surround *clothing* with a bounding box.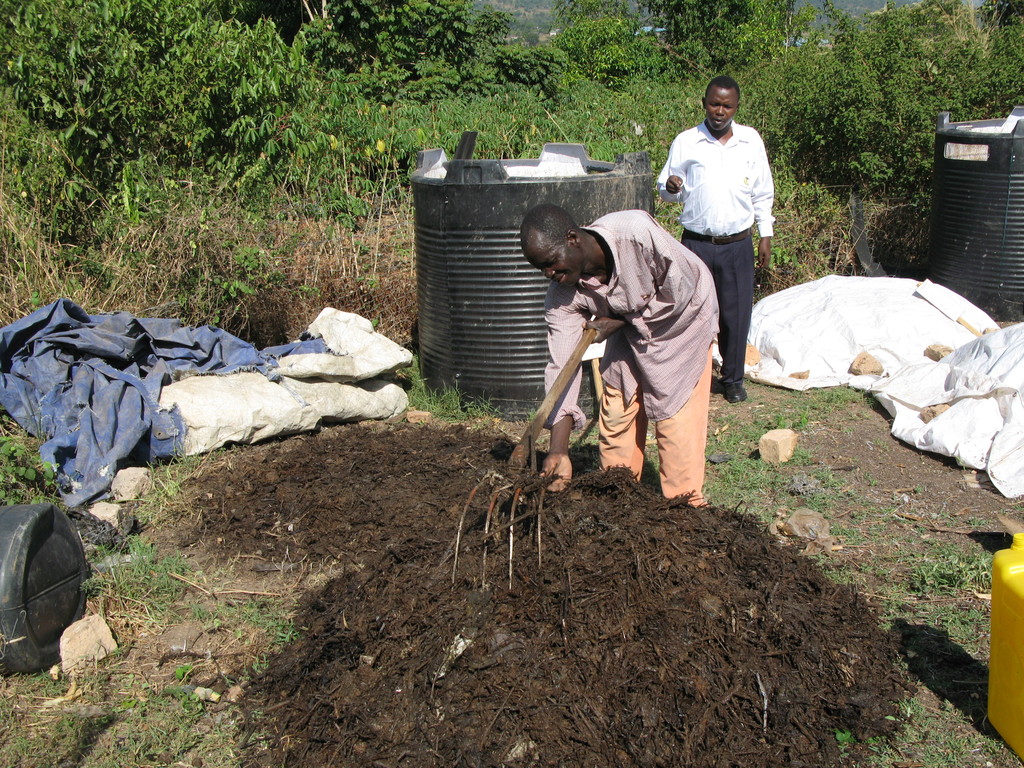
bbox(540, 211, 715, 502).
